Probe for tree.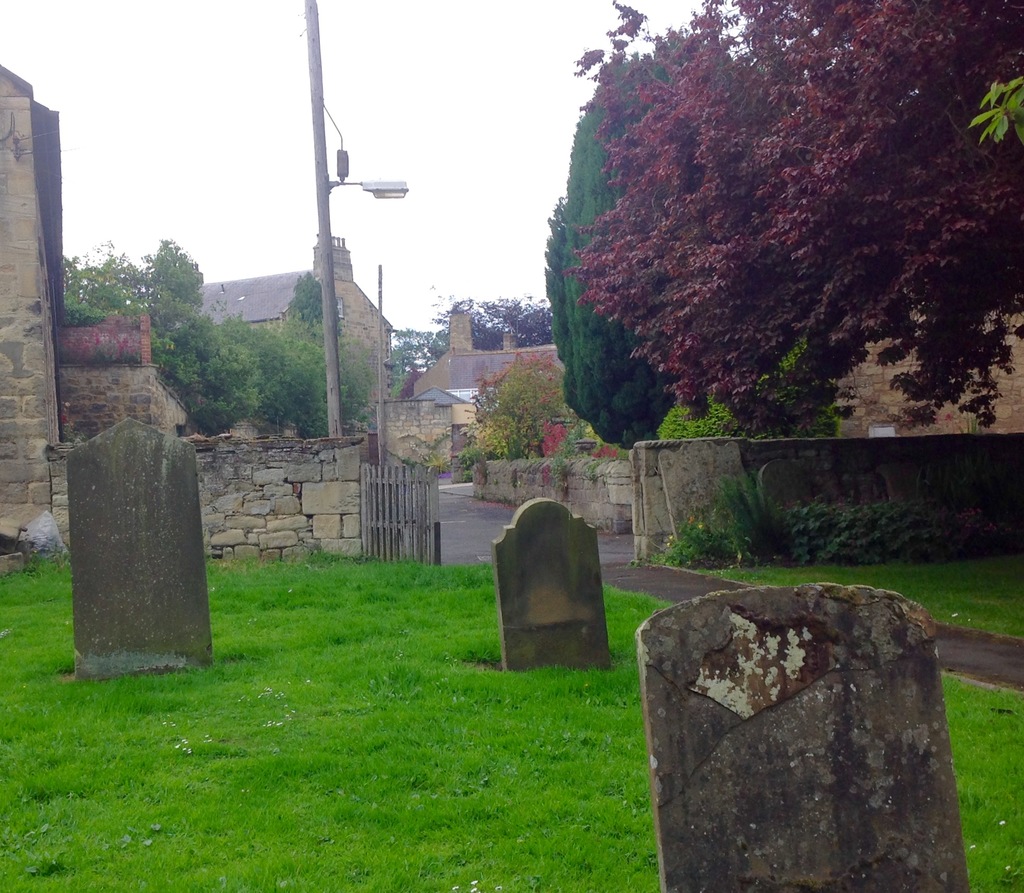
Probe result: 390 327 438 395.
